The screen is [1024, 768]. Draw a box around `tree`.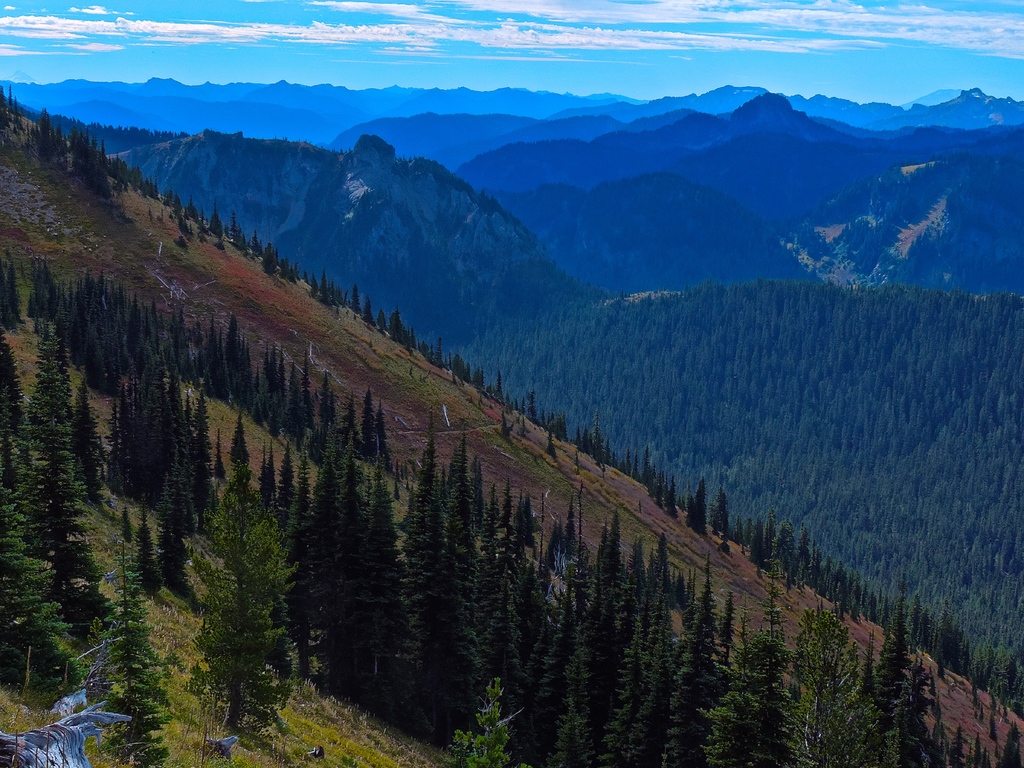
[x1=474, y1=367, x2=486, y2=396].
